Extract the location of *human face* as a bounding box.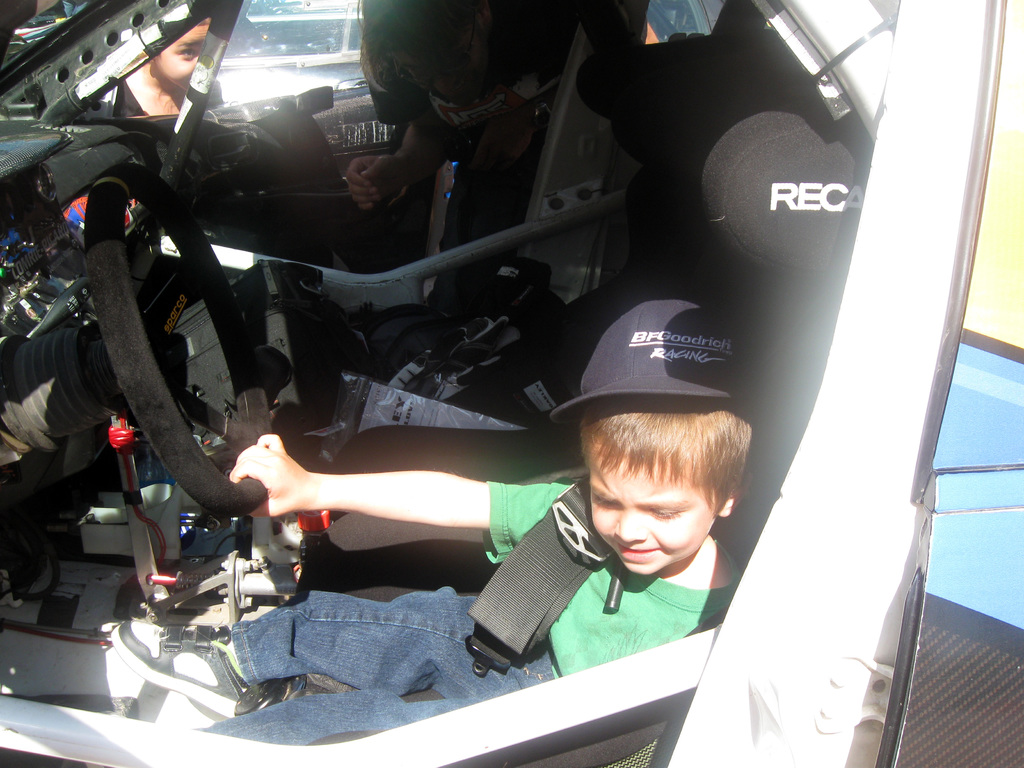
rect(394, 27, 481, 97).
